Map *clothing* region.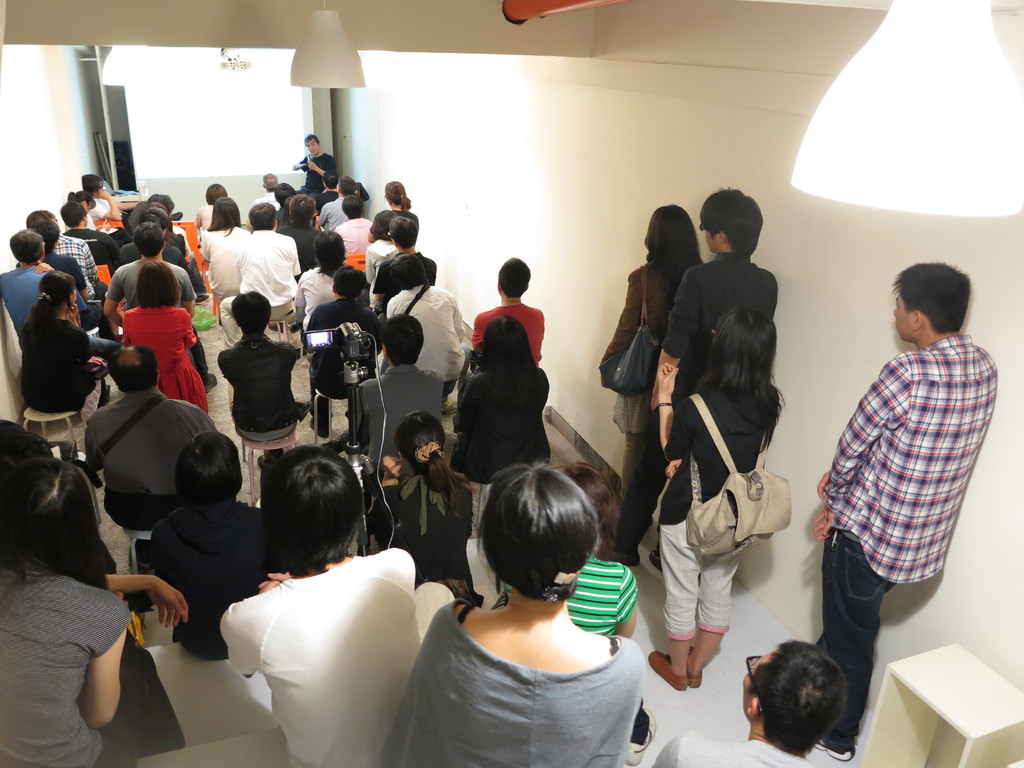
Mapped to pyautogui.locateOnScreen(369, 468, 477, 604).
